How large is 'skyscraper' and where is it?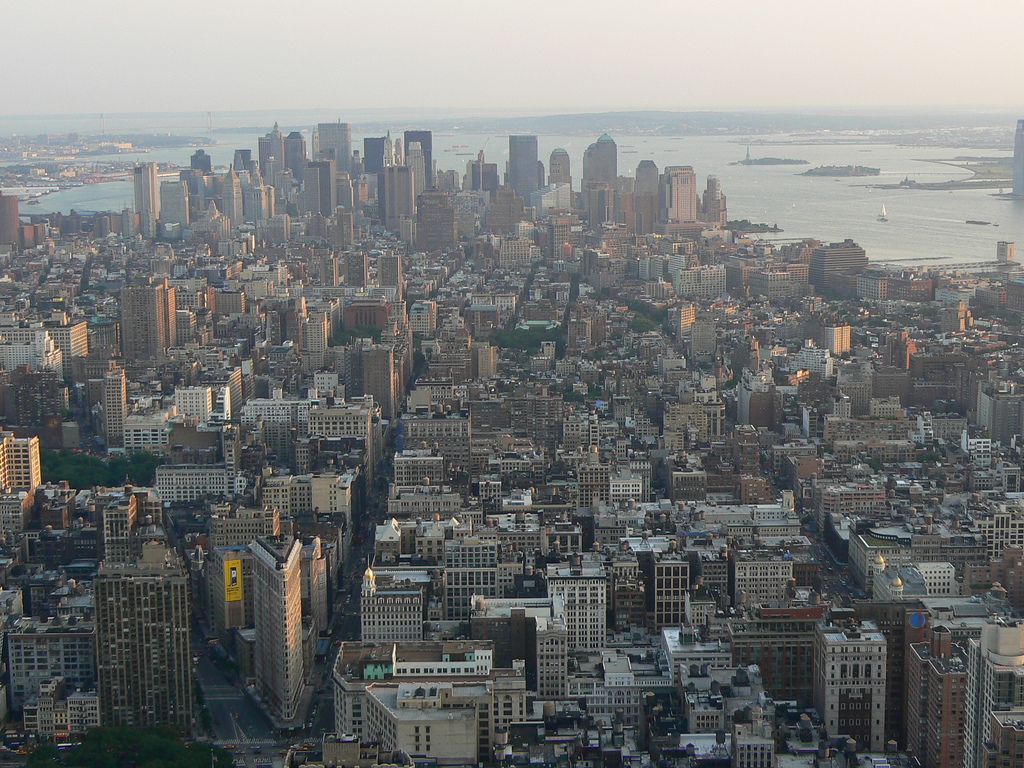
Bounding box: l=232, t=146, r=252, b=172.
